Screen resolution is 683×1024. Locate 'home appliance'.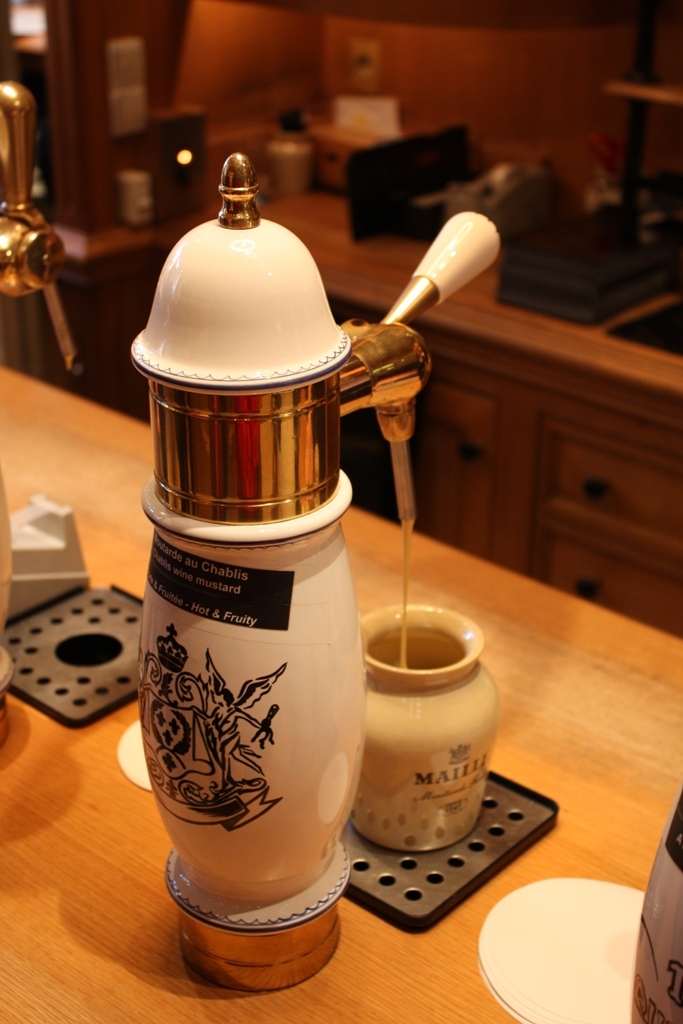
BBox(135, 160, 435, 962).
